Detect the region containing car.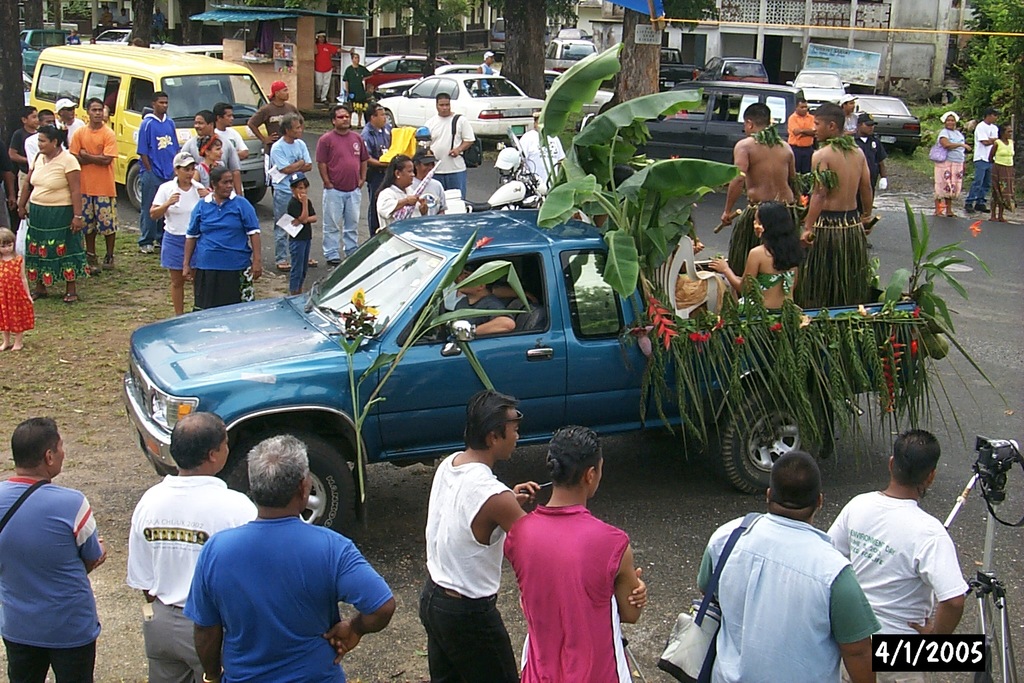
697:53:773:92.
